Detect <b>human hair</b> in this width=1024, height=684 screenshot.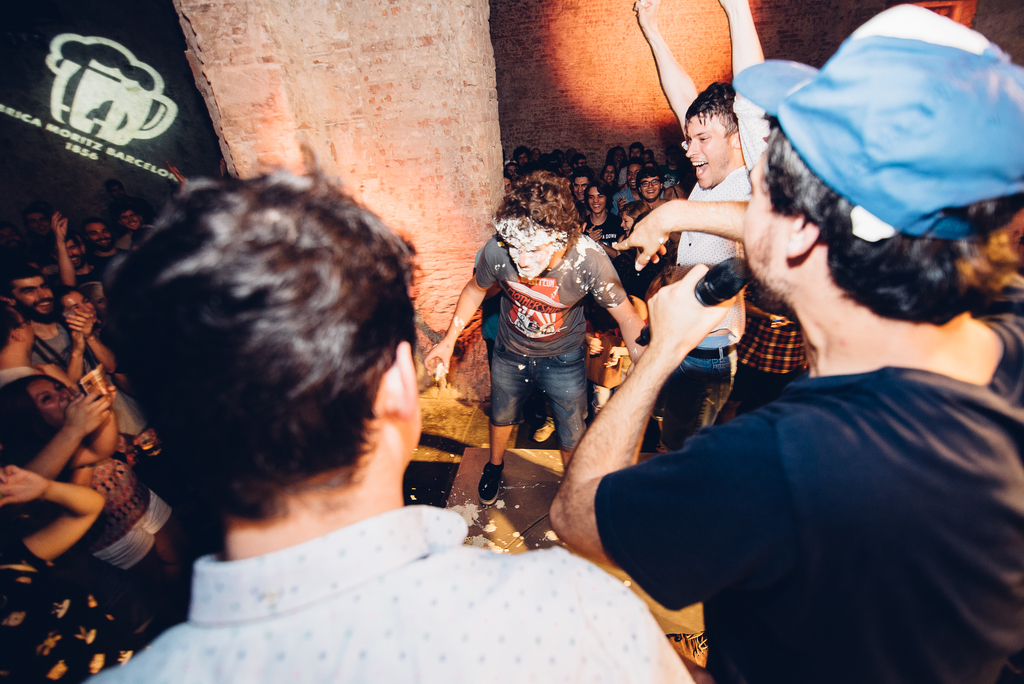
Detection: Rect(763, 124, 1014, 320).
